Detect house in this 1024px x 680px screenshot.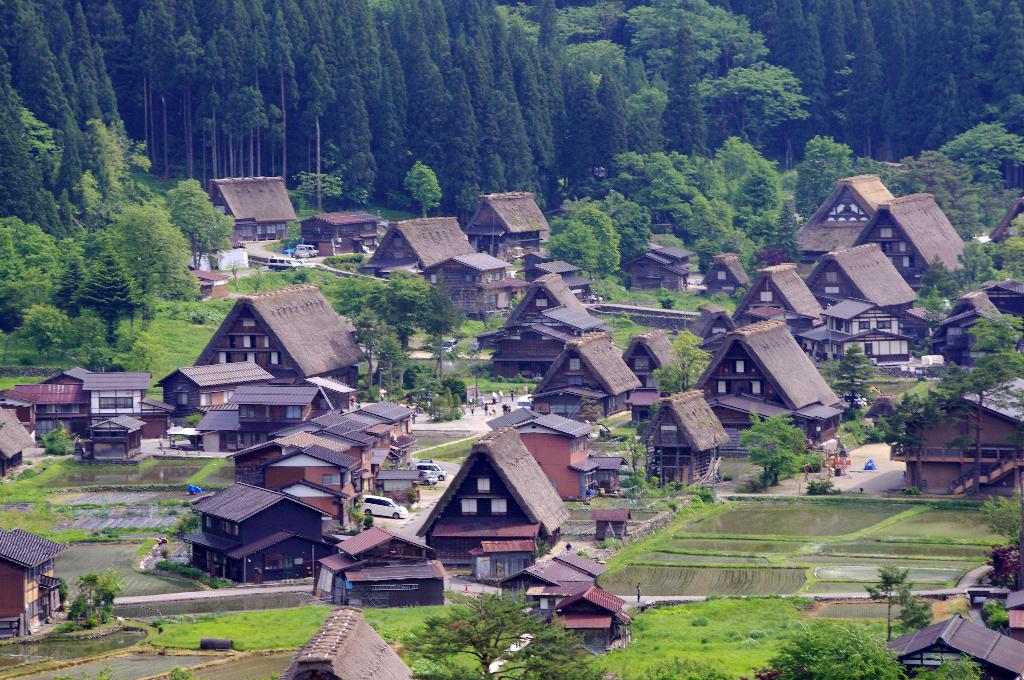
Detection: (left=696, top=300, right=870, bottom=448).
